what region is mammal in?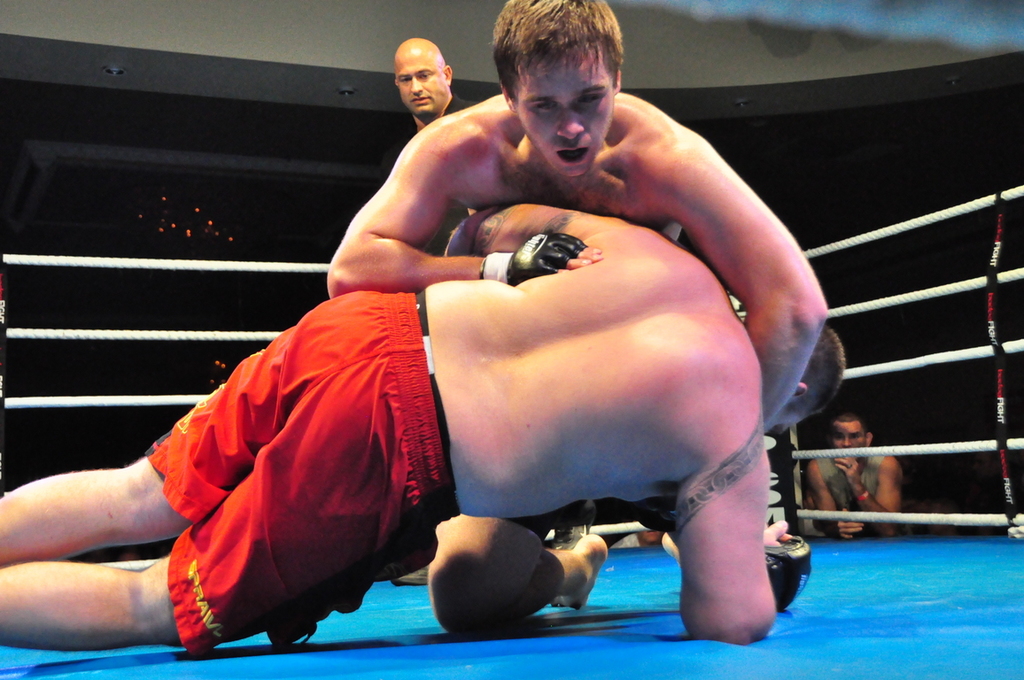
Rect(382, 36, 478, 587).
